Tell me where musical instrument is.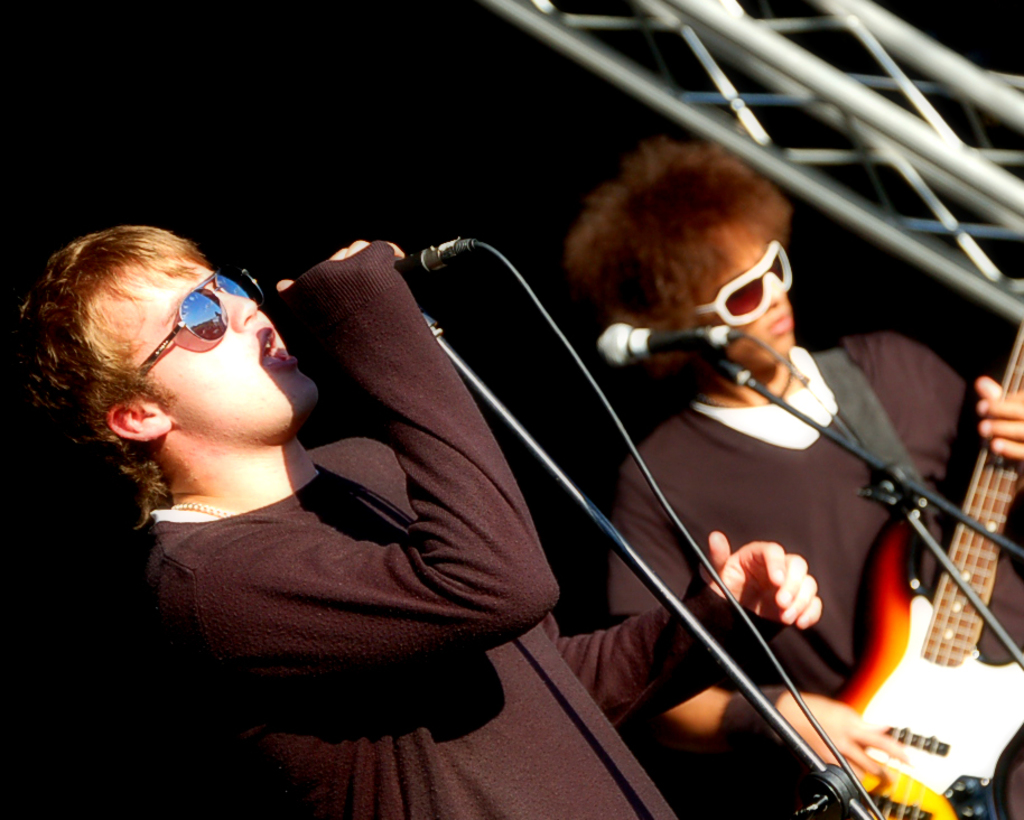
musical instrument is at box=[821, 326, 1023, 819].
